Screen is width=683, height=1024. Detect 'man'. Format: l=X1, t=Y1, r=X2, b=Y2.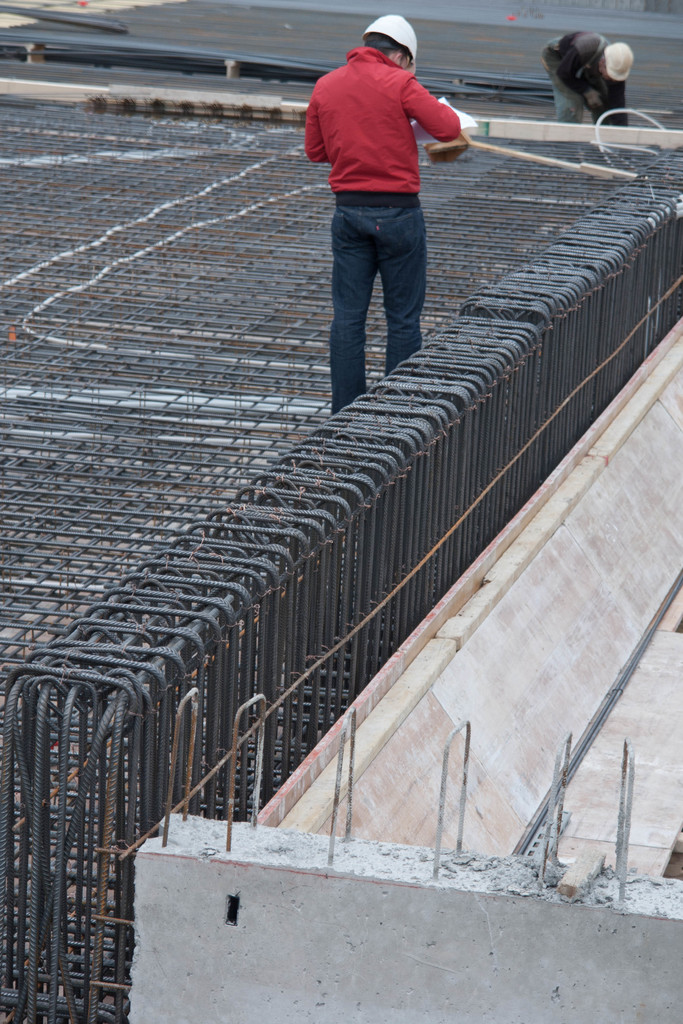
l=541, t=24, r=630, b=129.
